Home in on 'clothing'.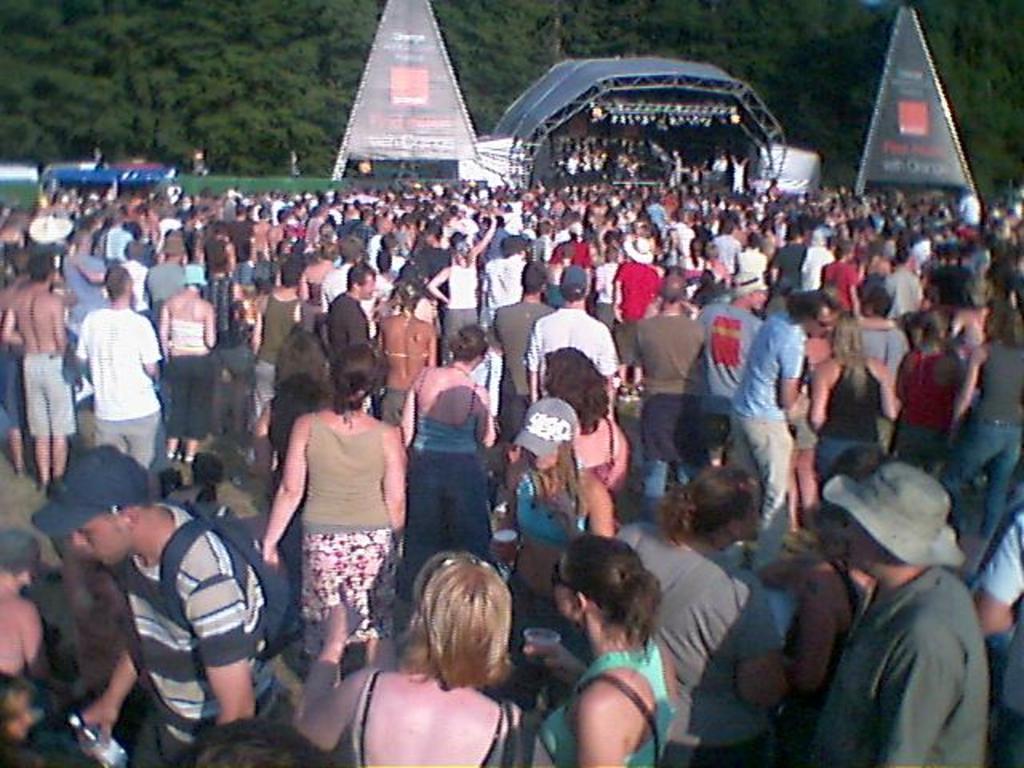
Homed in at [left=813, top=349, right=878, bottom=483].
